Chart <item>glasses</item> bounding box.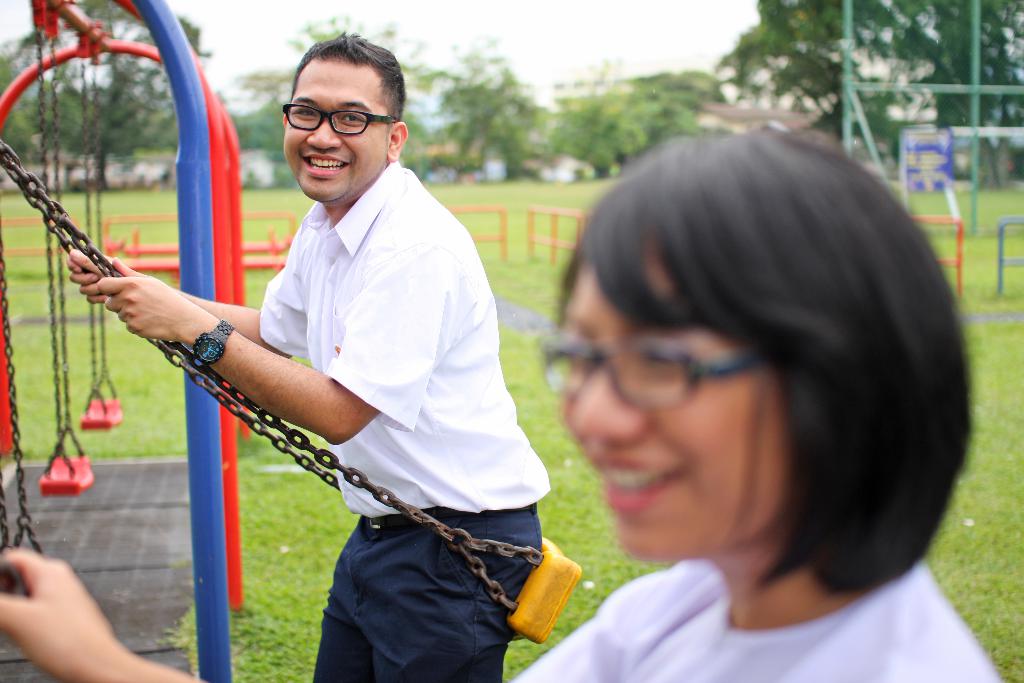
Charted: left=273, top=89, right=394, bottom=134.
